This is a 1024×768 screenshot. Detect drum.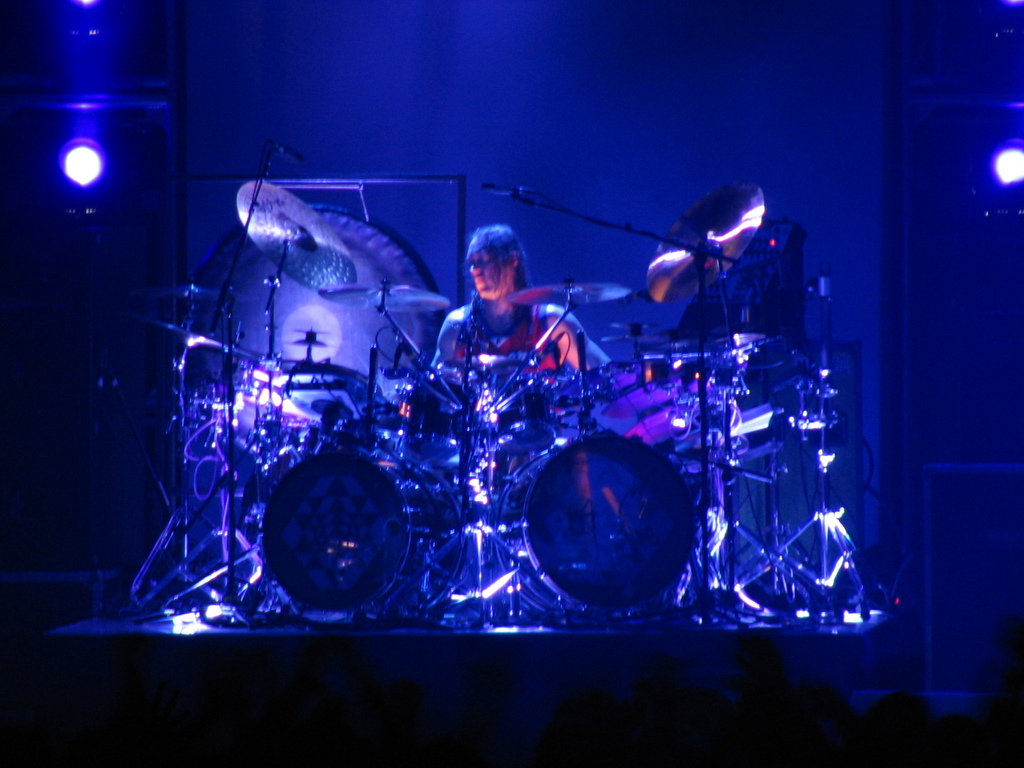
detection(262, 450, 468, 622).
